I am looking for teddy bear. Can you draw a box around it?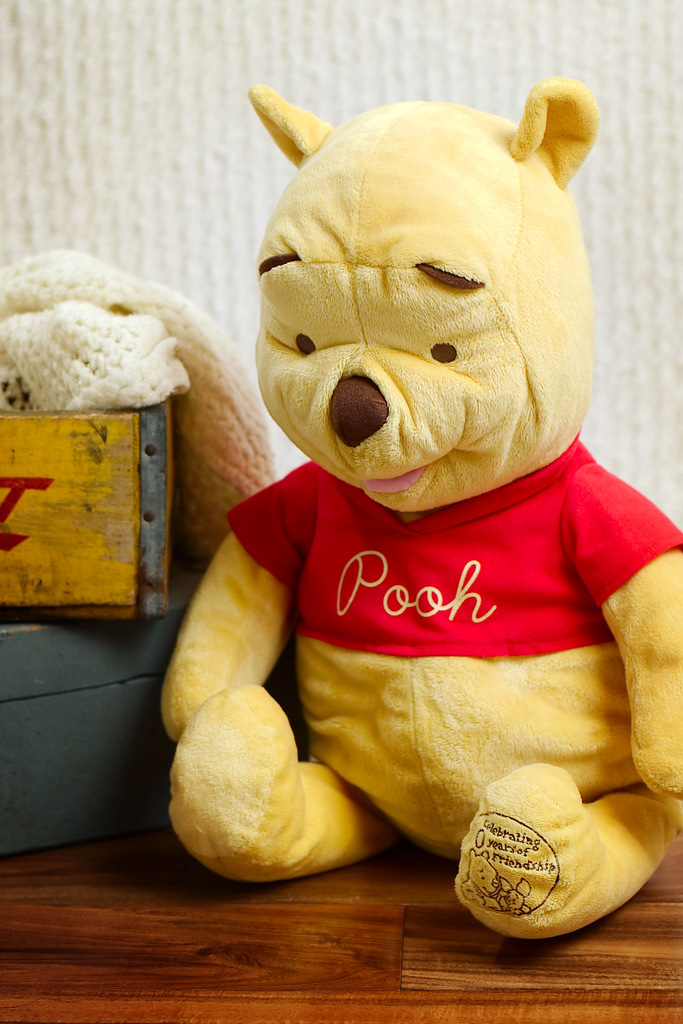
Sure, the bounding box is bbox=[154, 83, 682, 951].
